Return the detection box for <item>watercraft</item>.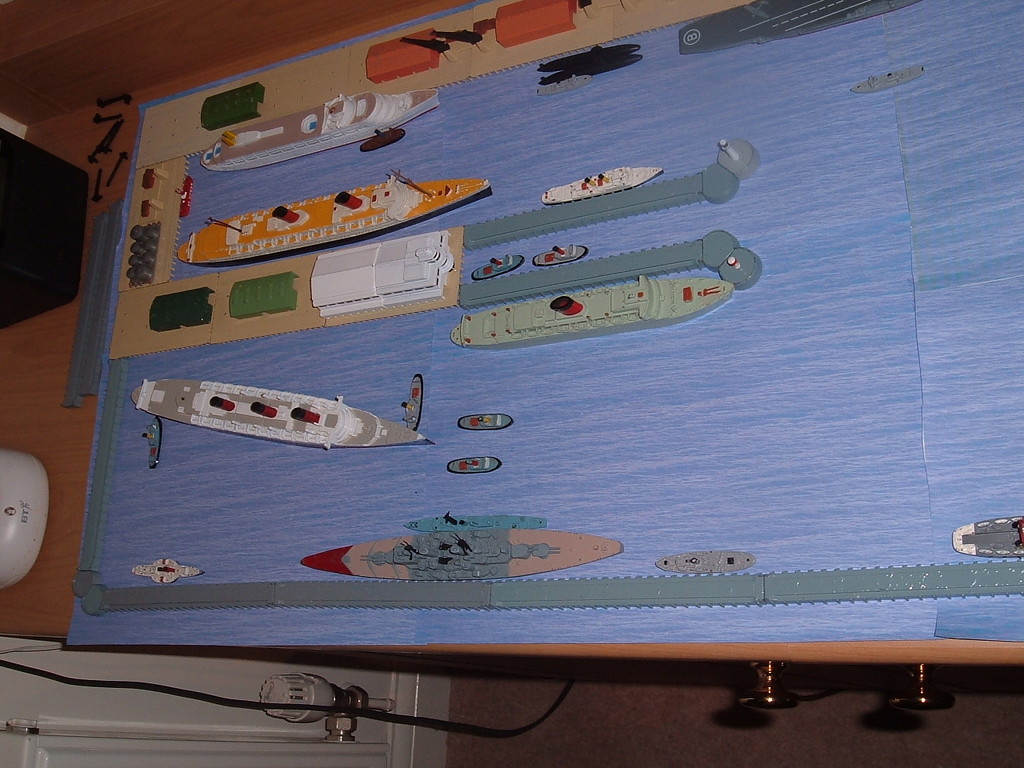
[left=402, top=376, right=423, bottom=434].
